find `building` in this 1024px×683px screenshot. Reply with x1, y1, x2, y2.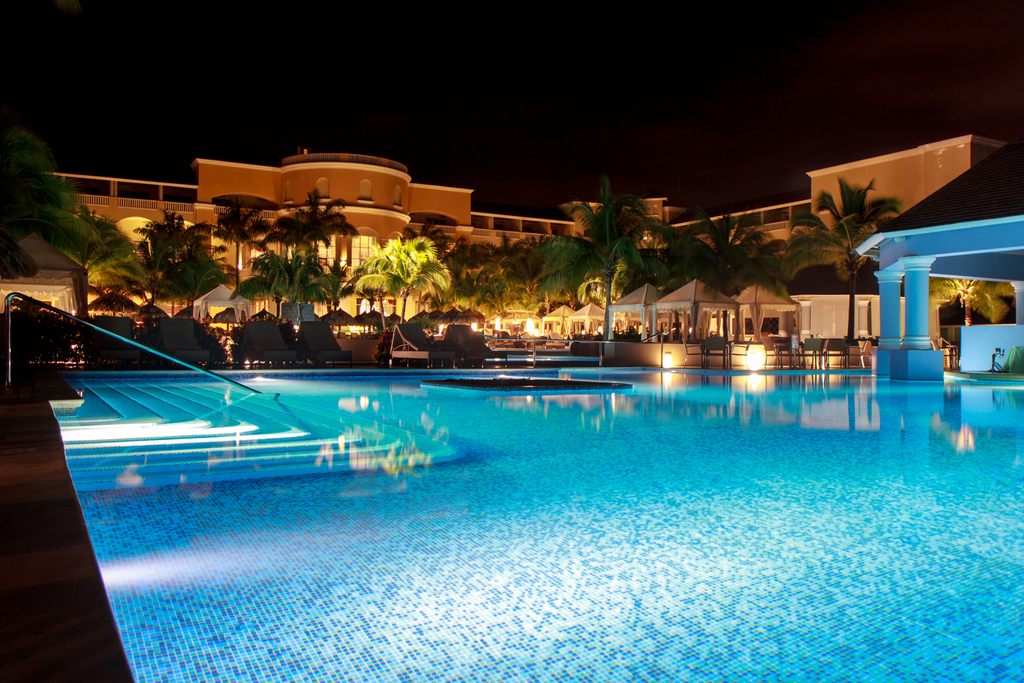
42, 136, 1009, 347.
